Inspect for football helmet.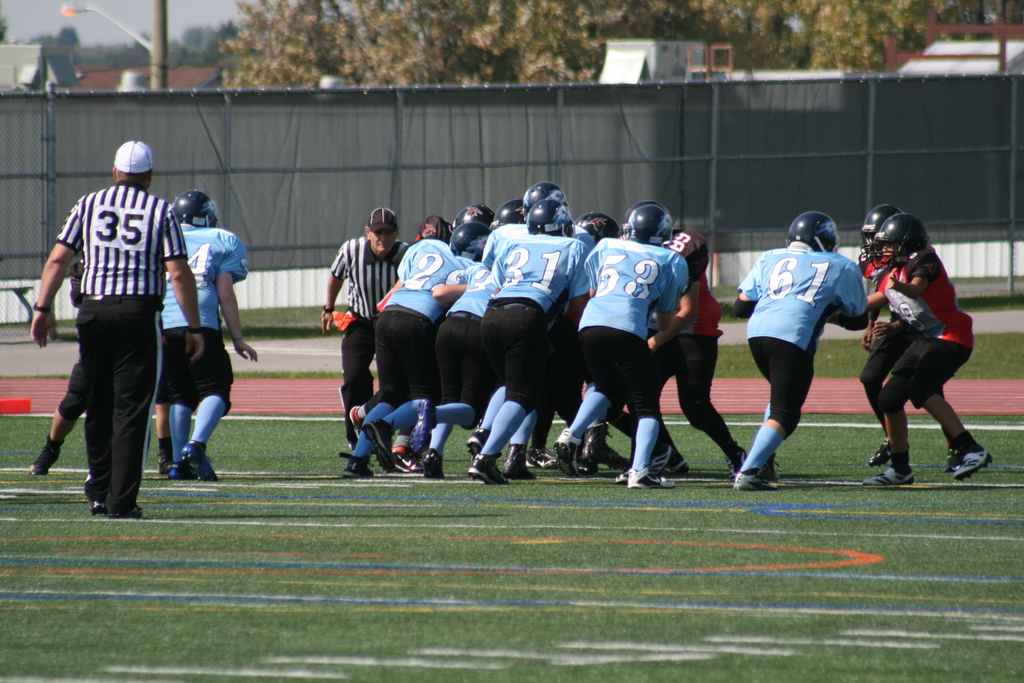
Inspection: bbox=[460, 208, 504, 231].
